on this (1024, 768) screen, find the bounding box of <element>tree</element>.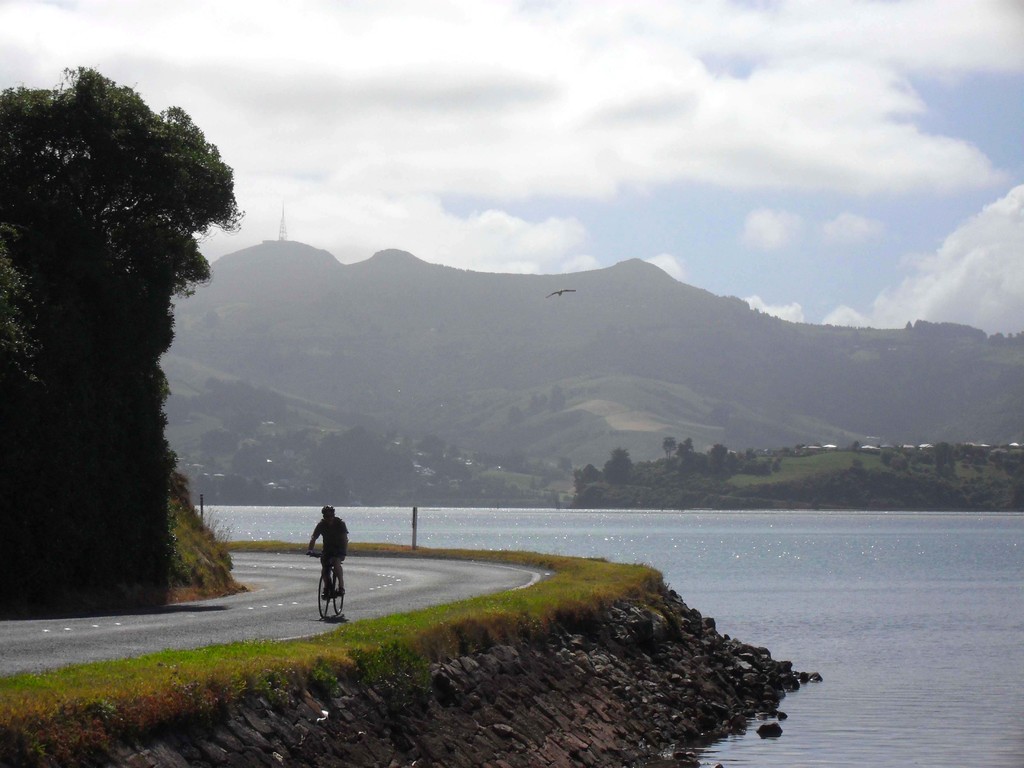
Bounding box: [531, 395, 547, 412].
